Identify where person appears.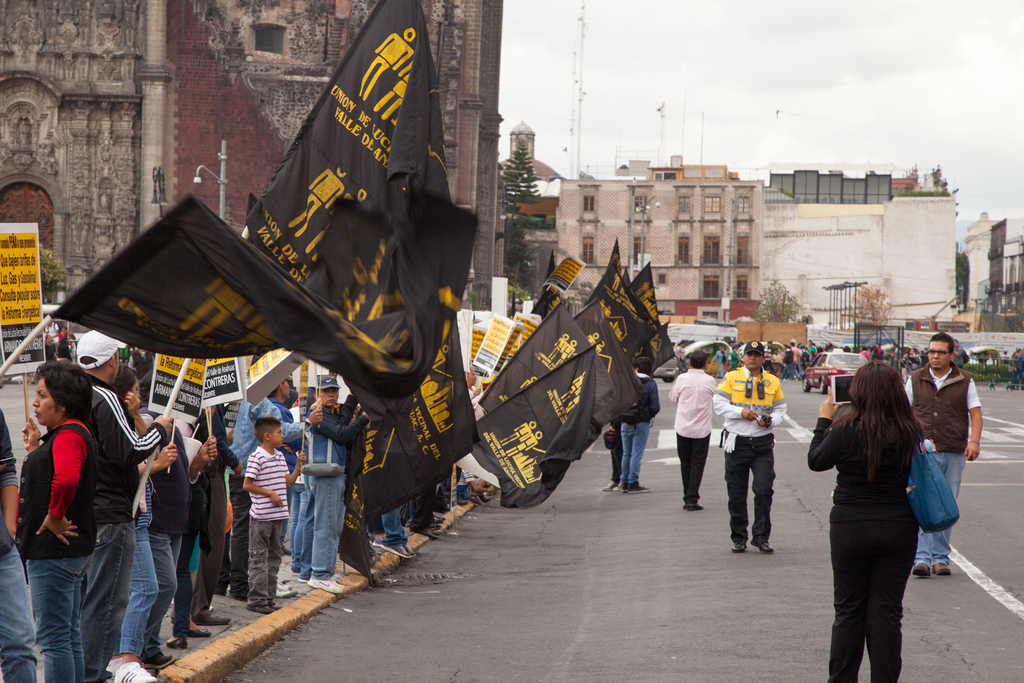
Appears at <region>905, 334, 984, 577</region>.
